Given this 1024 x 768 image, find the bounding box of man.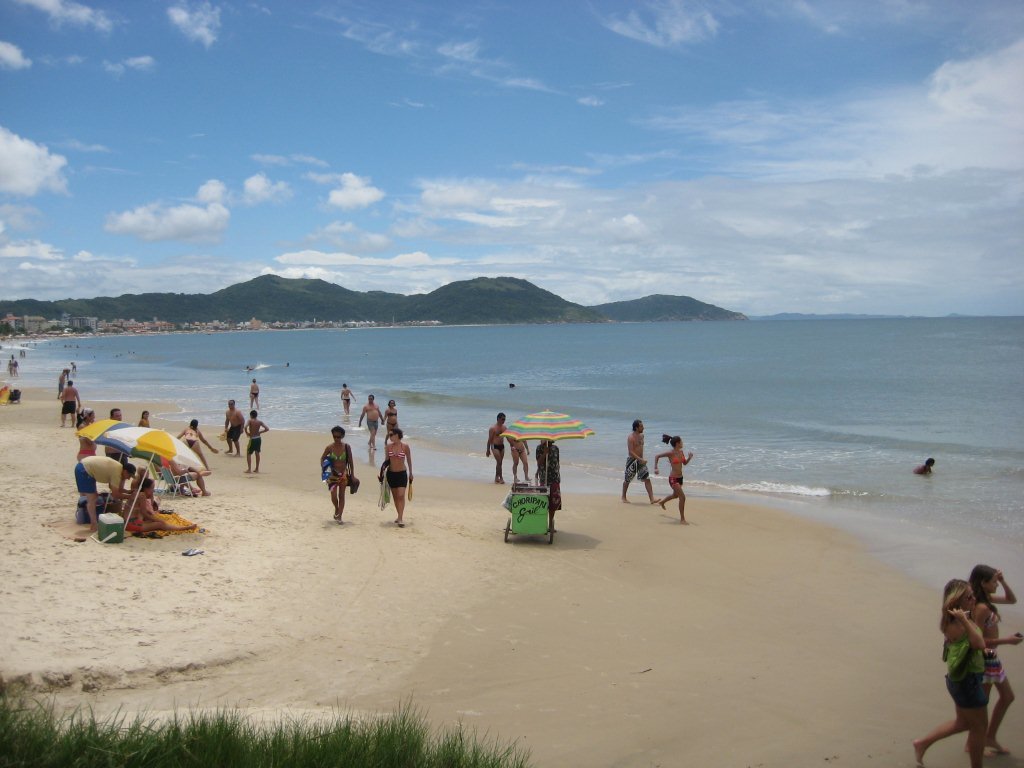
[x1=222, y1=396, x2=246, y2=460].
